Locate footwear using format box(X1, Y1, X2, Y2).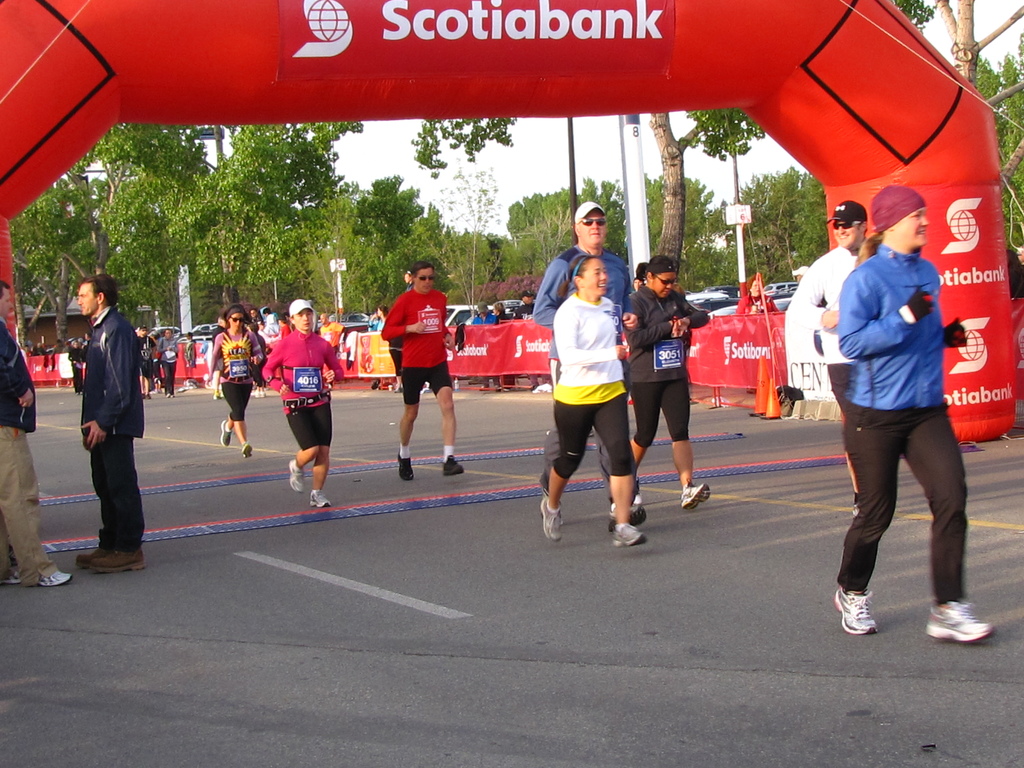
box(496, 383, 511, 390).
